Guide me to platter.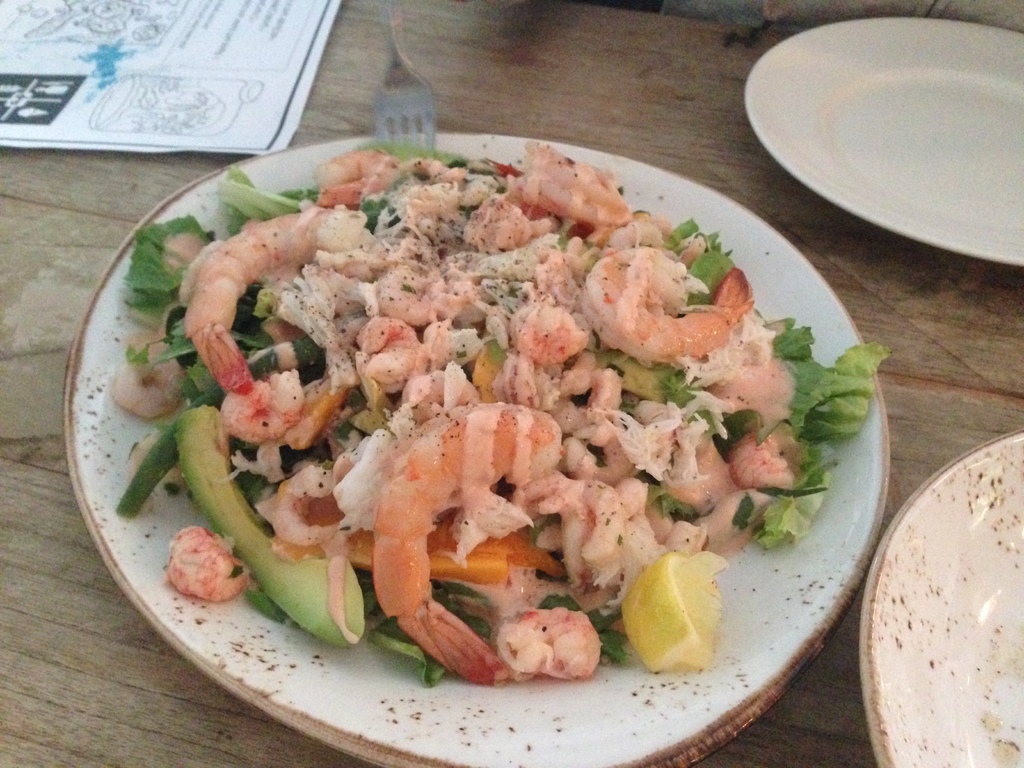
Guidance: left=862, top=435, right=1023, bottom=767.
